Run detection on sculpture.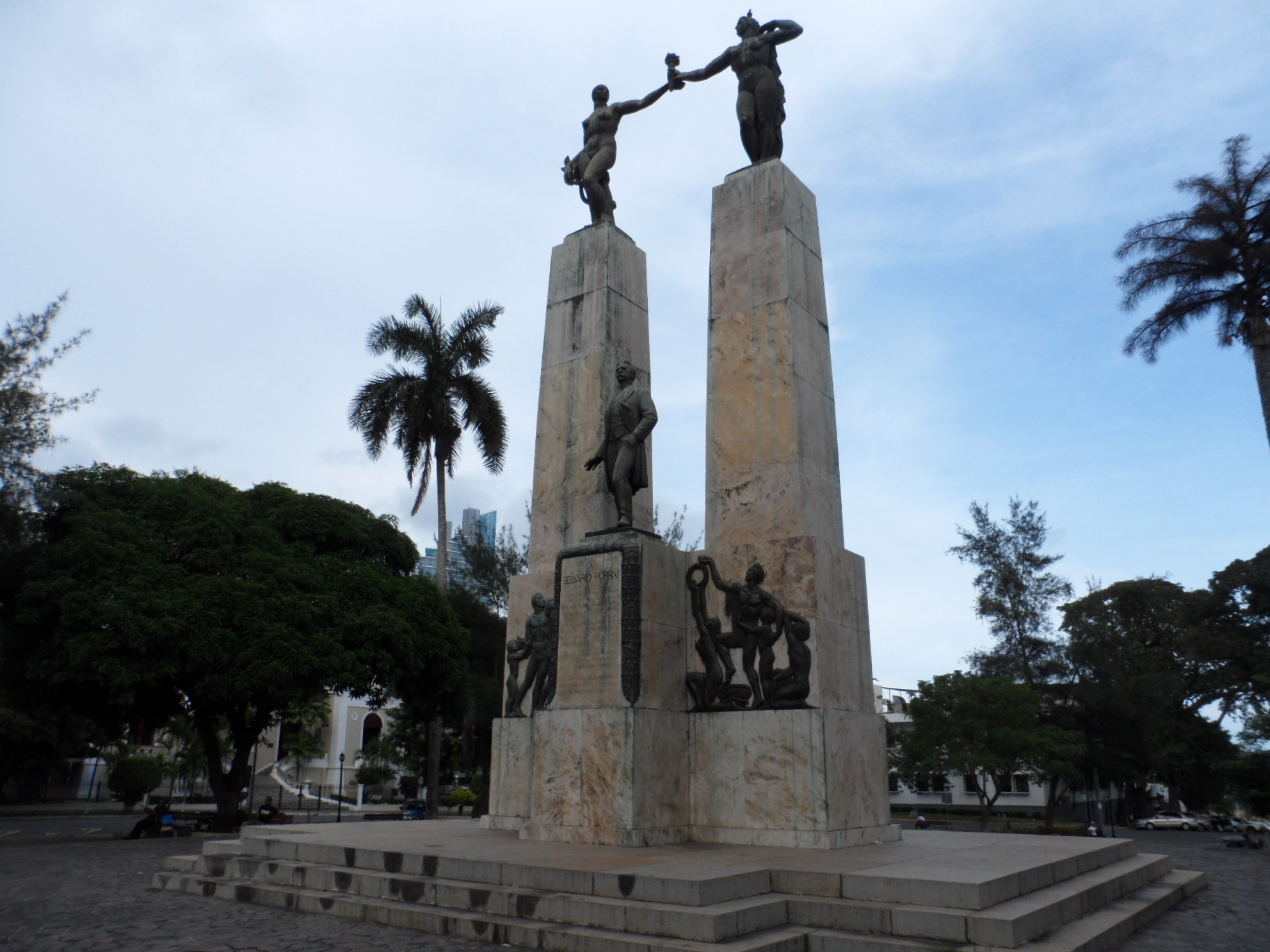
Result: {"x1": 438, "y1": 346, "x2": 522, "y2": 463}.
